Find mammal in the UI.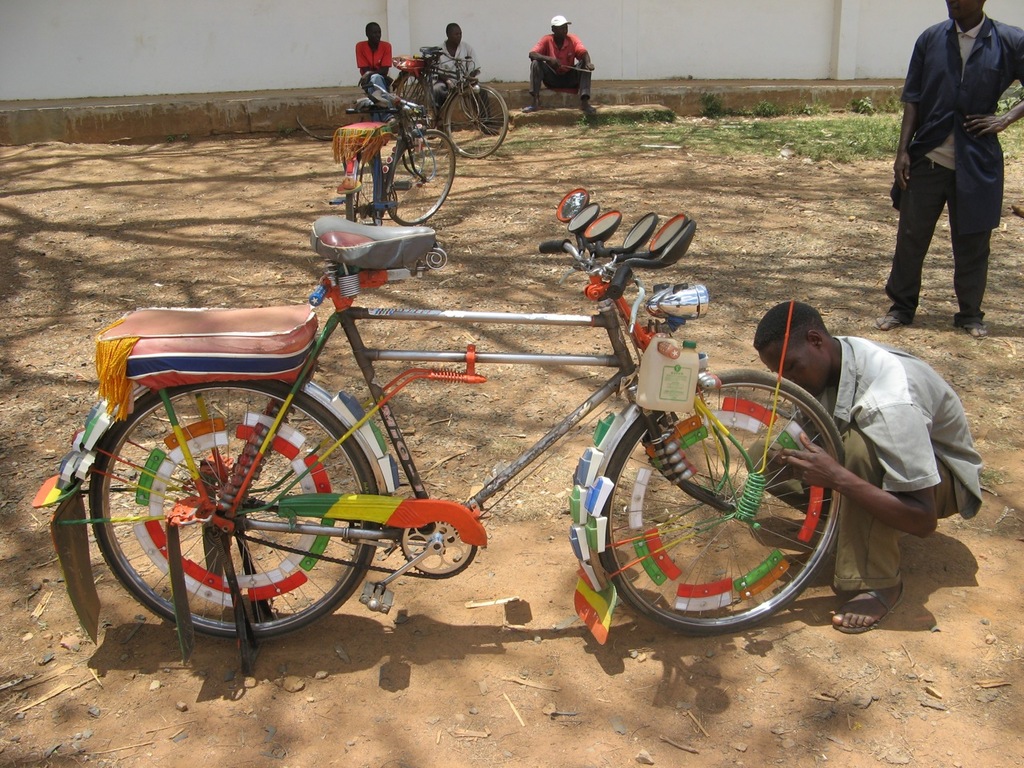
UI element at bbox(357, 21, 393, 122).
